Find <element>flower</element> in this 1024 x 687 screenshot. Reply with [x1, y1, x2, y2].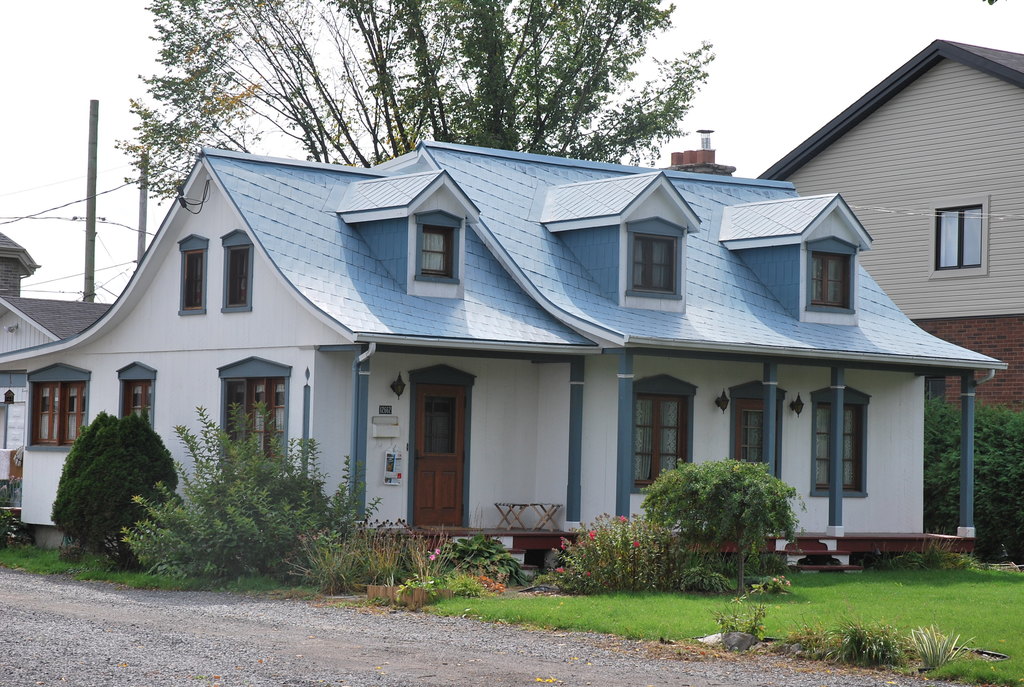
[618, 516, 628, 521].
